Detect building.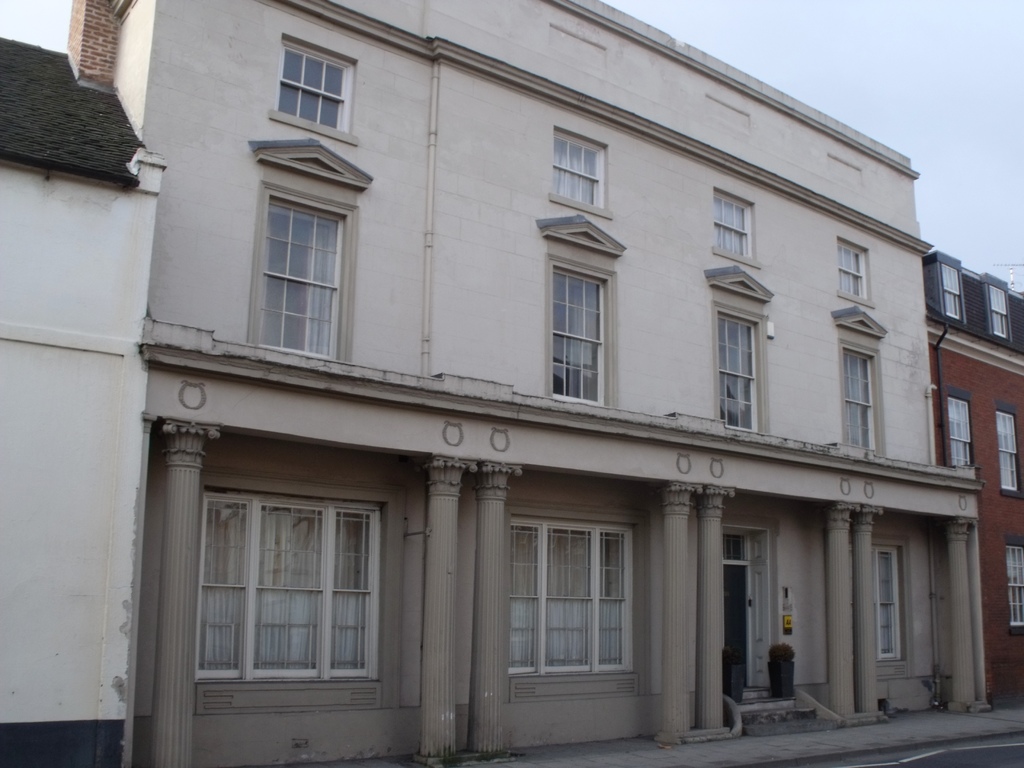
Detected at 0/30/165/767.
